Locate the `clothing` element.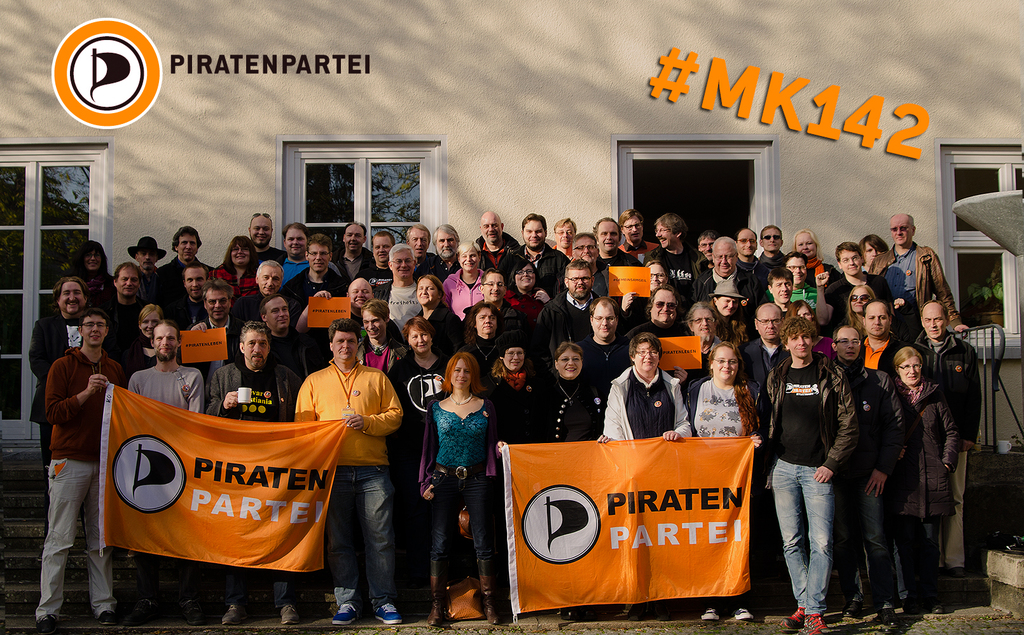
Element bbox: region(757, 353, 869, 615).
